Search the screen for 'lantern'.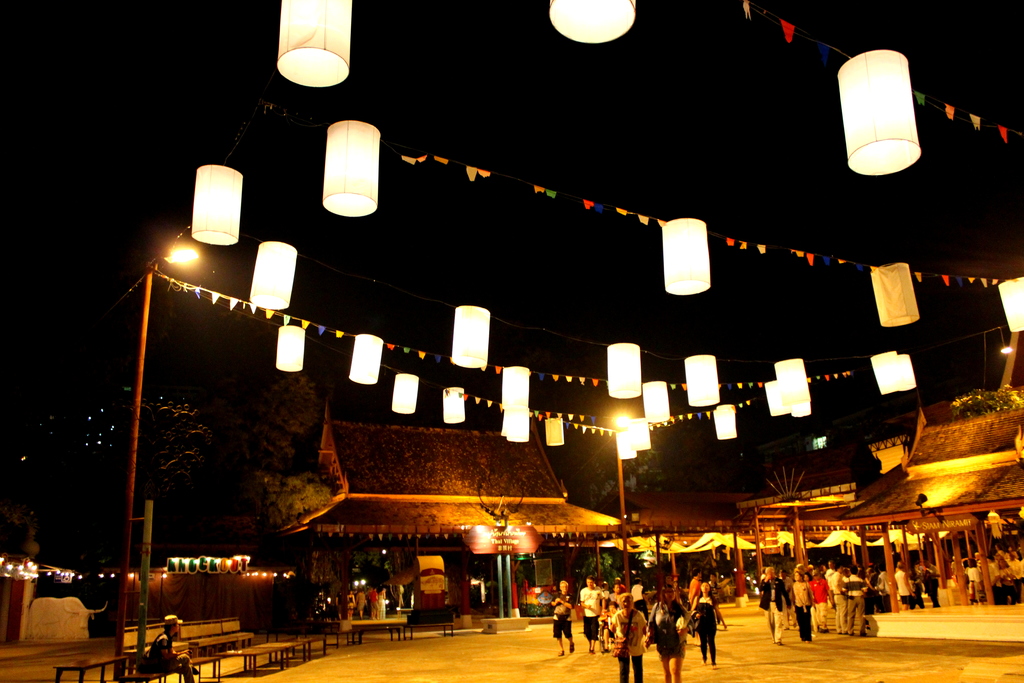
Found at region(897, 353, 918, 388).
